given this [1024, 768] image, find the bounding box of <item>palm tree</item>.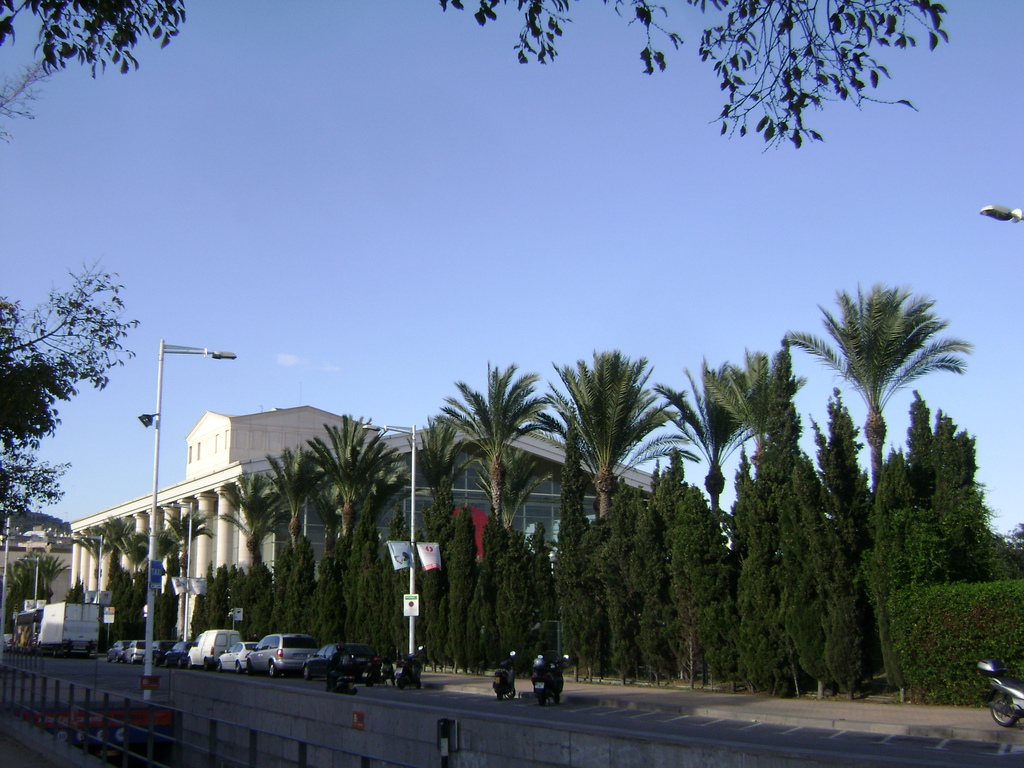
{"left": 717, "top": 322, "right": 817, "bottom": 623}.
